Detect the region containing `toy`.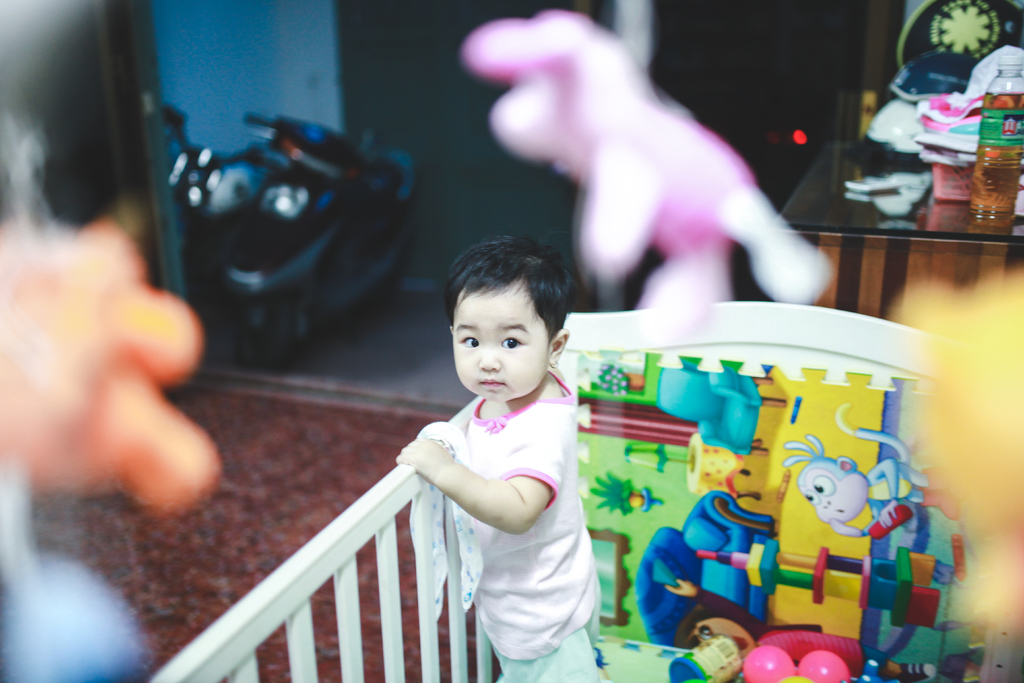
<bbox>687, 434, 769, 506</bbox>.
